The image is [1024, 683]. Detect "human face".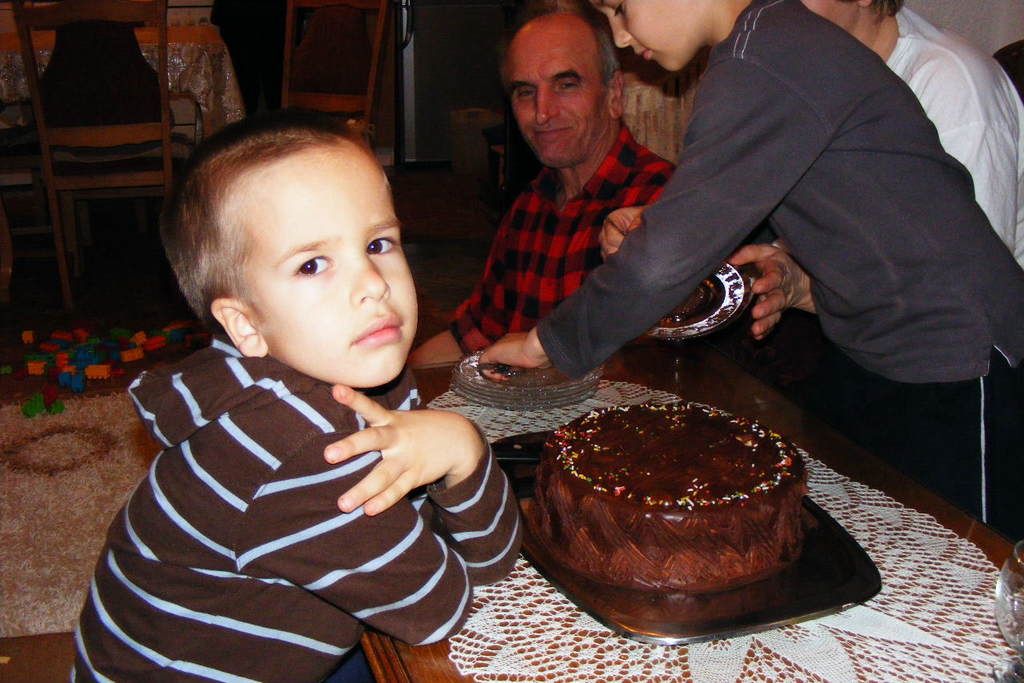
Detection: (left=247, top=146, right=418, bottom=389).
